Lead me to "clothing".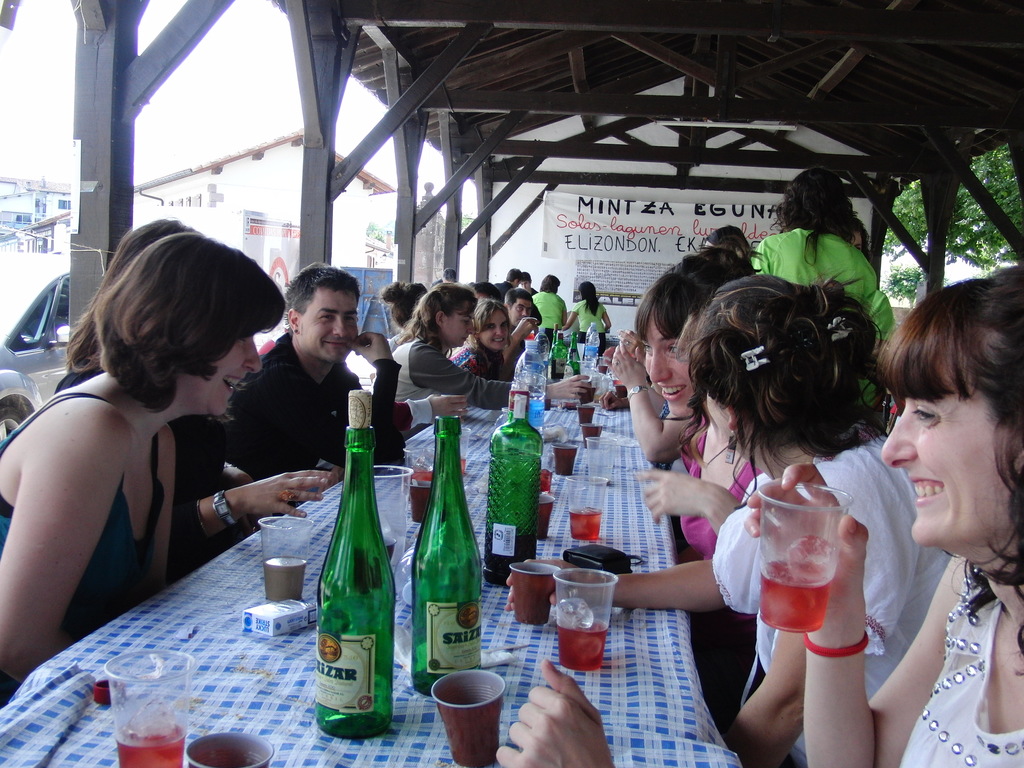
Lead to region(751, 229, 895, 337).
